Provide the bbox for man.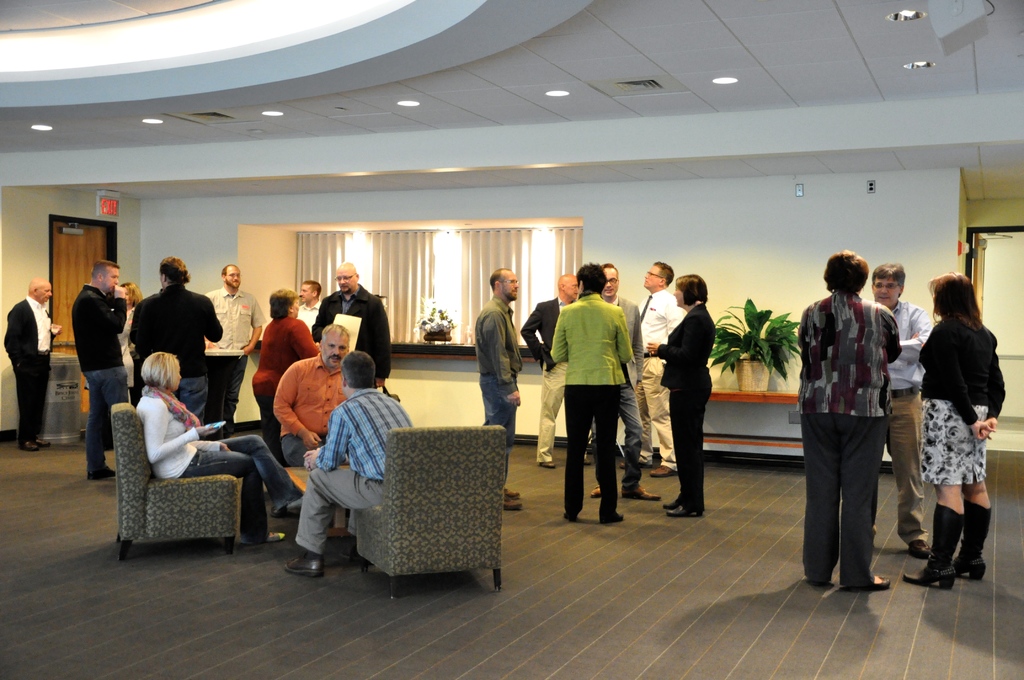
pyautogui.locateOnScreen(69, 258, 131, 480).
